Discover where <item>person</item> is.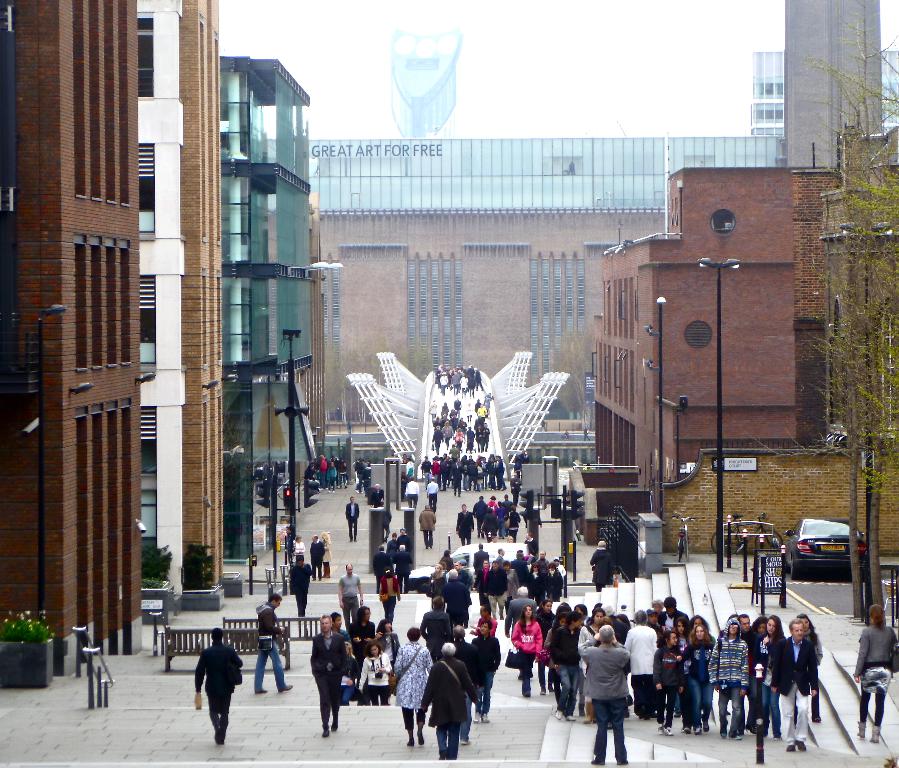
Discovered at 626, 609, 657, 717.
